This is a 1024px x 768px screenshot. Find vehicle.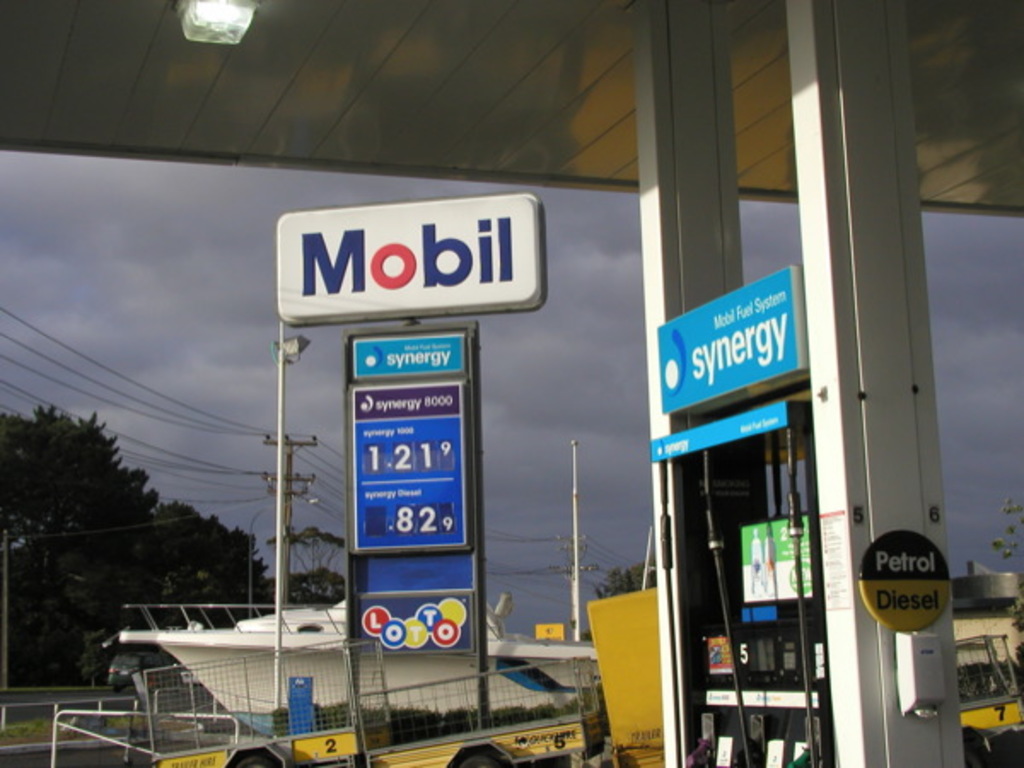
Bounding box: [left=140, top=652, right=604, bottom=766].
